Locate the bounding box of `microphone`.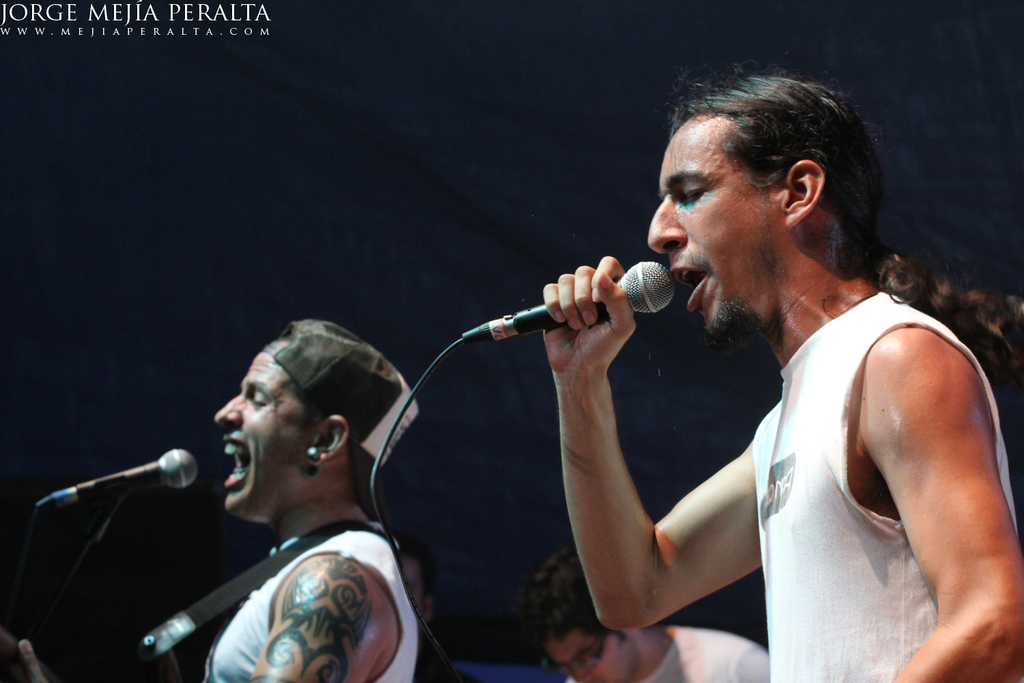
Bounding box: 459/262/676/347.
